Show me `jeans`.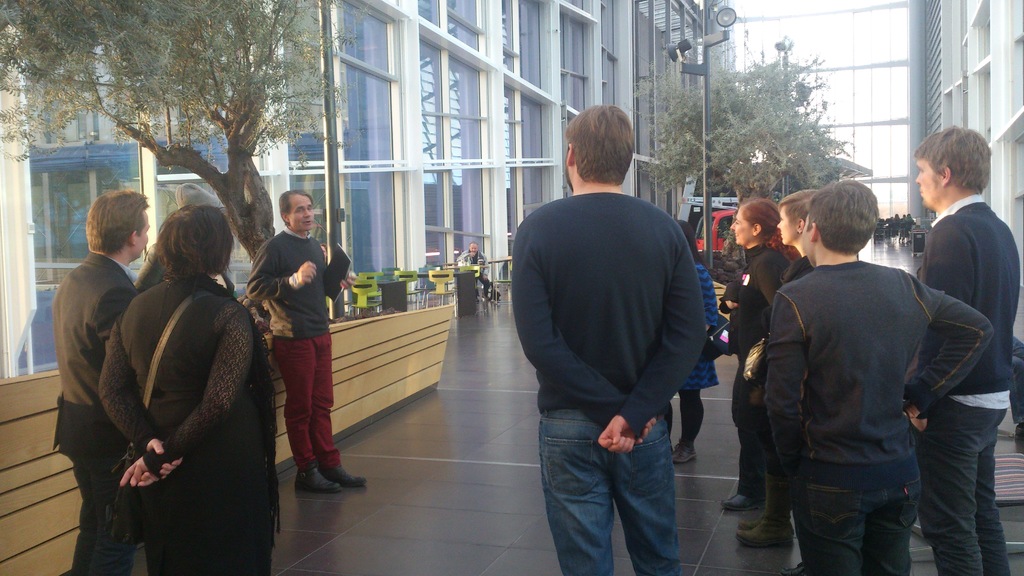
`jeans` is here: Rect(789, 461, 919, 575).
